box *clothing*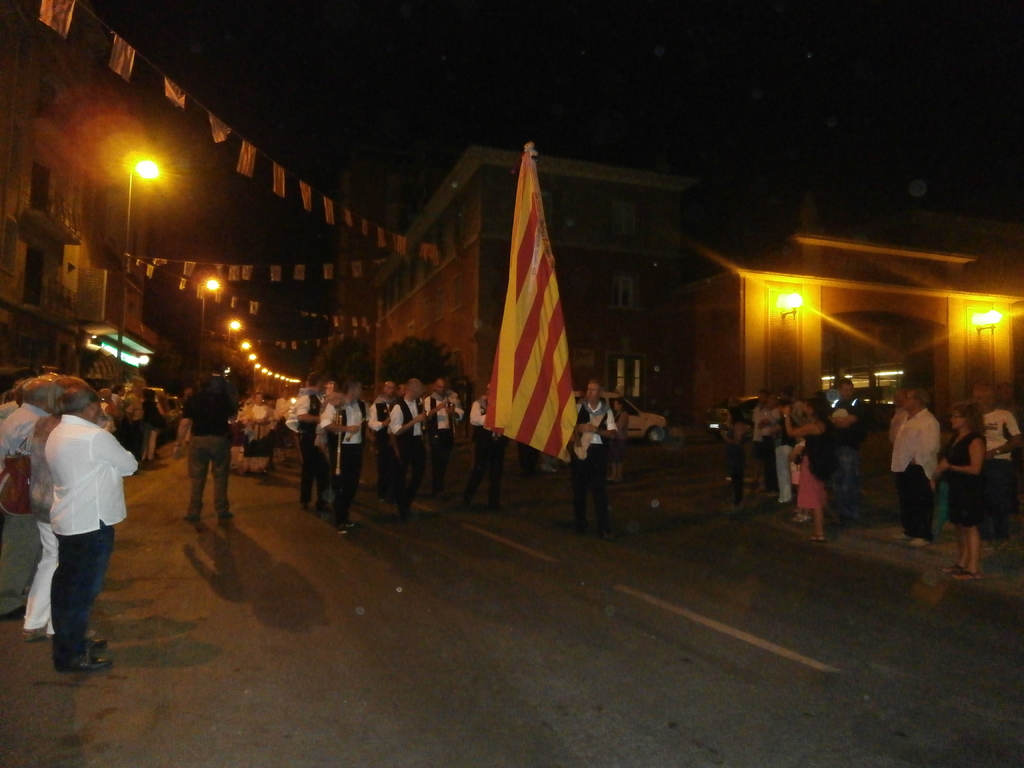
323:401:363:518
